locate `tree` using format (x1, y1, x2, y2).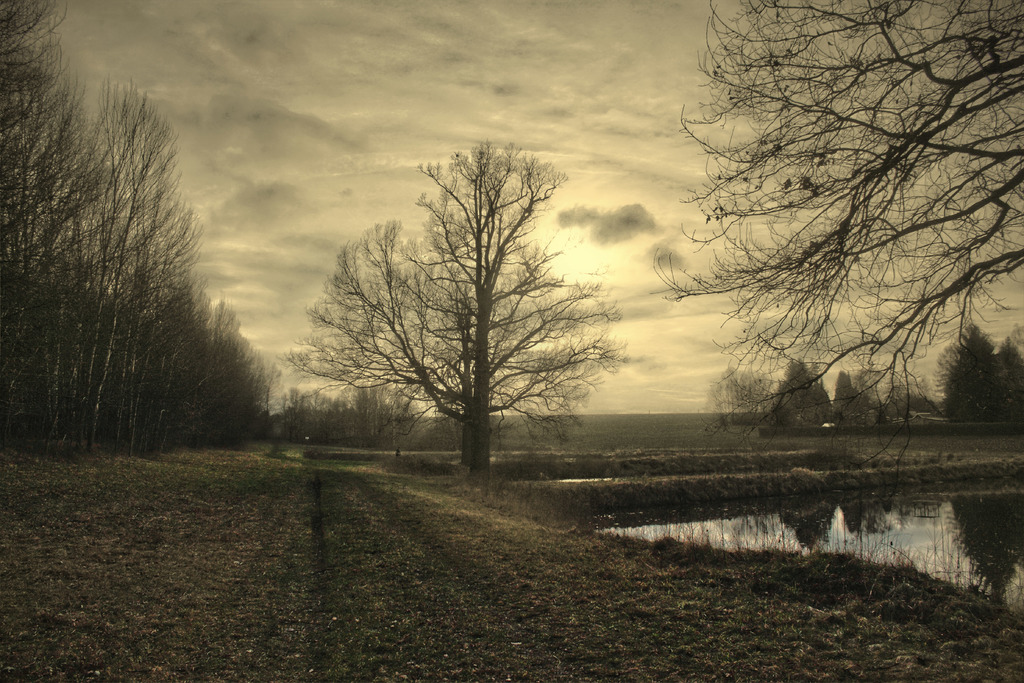
(326, 113, 606, 491).
